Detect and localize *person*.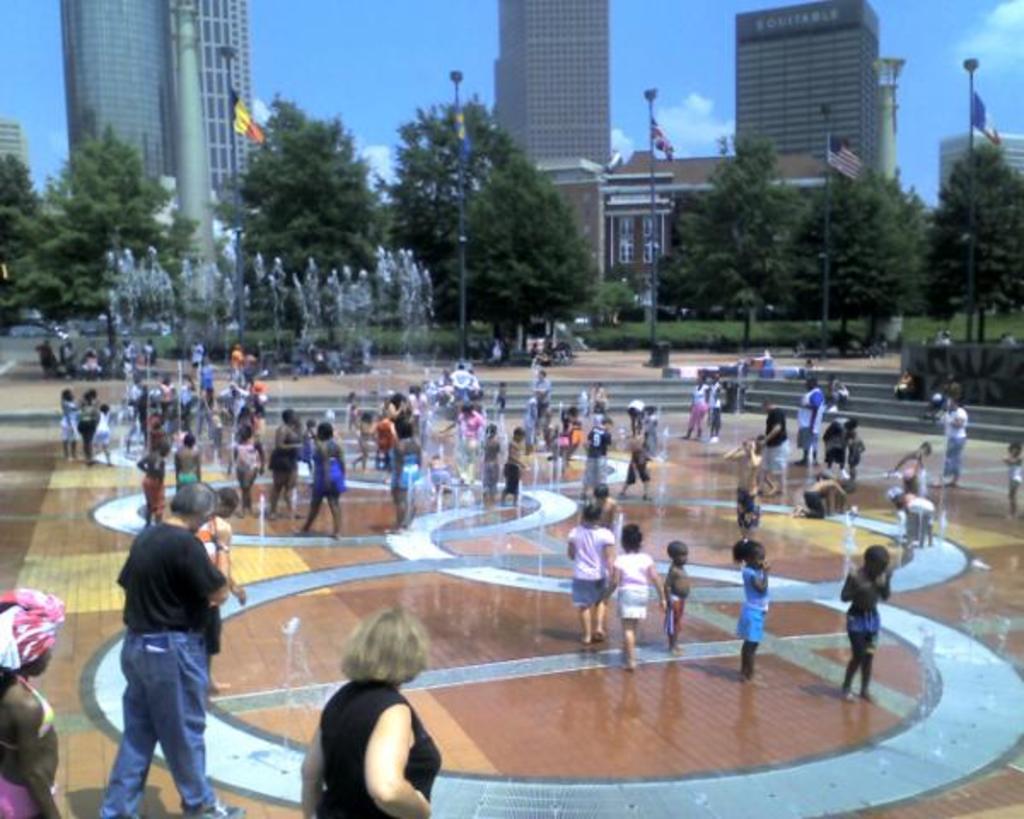
Localized at [618,404,652,491].
